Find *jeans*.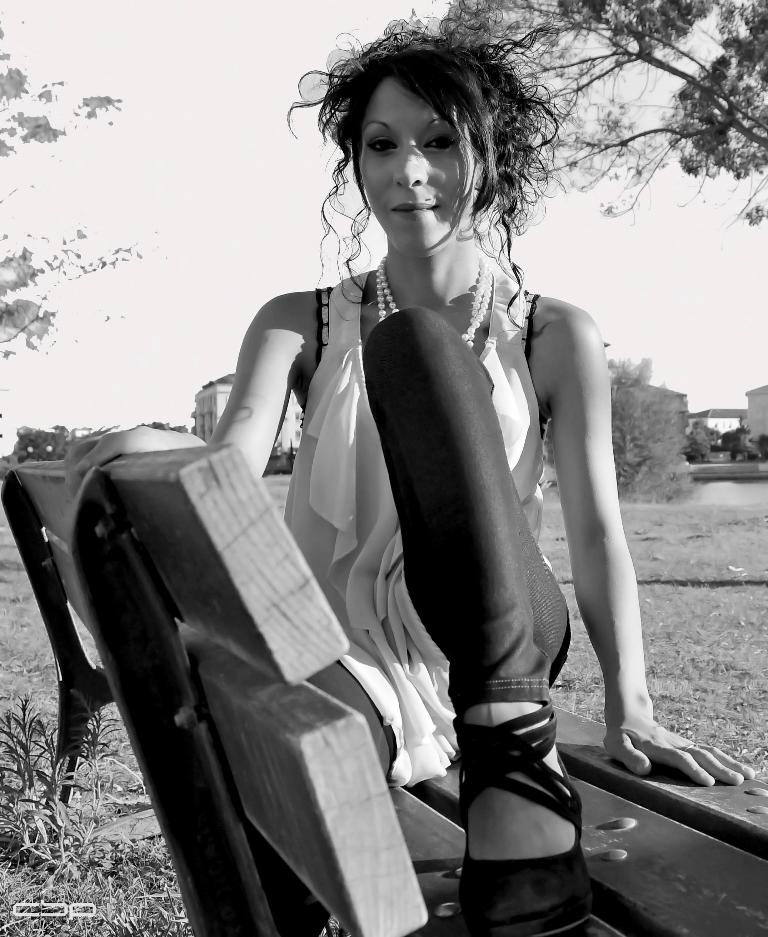
x1=361 y1=296 x2=576 y2=702.
